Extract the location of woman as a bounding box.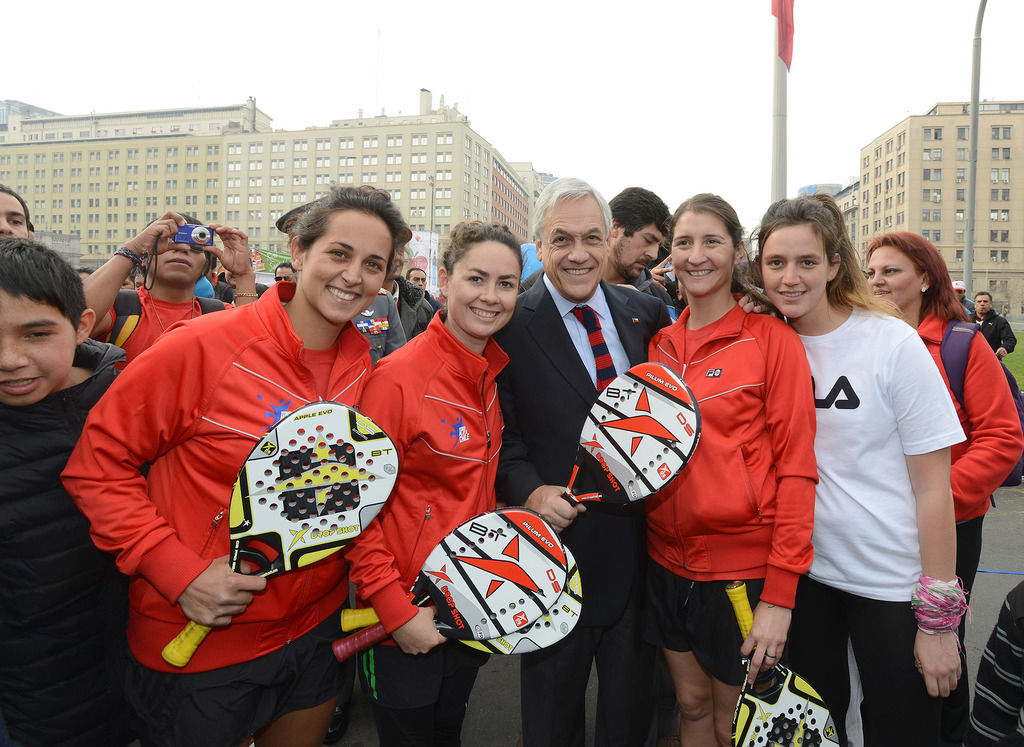
<bbox>90, 176, 419, 746</bbox>.
